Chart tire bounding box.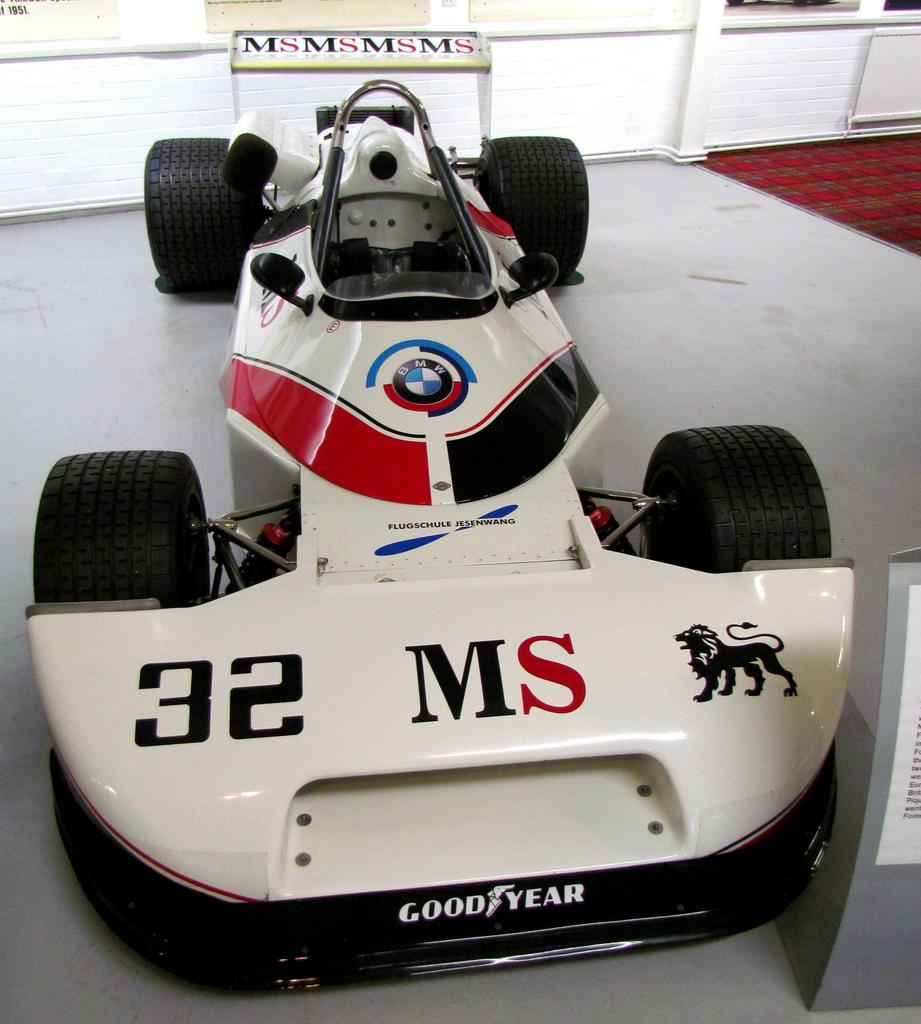
Charted: (left=33, top=451, right=216, bottom=598).
